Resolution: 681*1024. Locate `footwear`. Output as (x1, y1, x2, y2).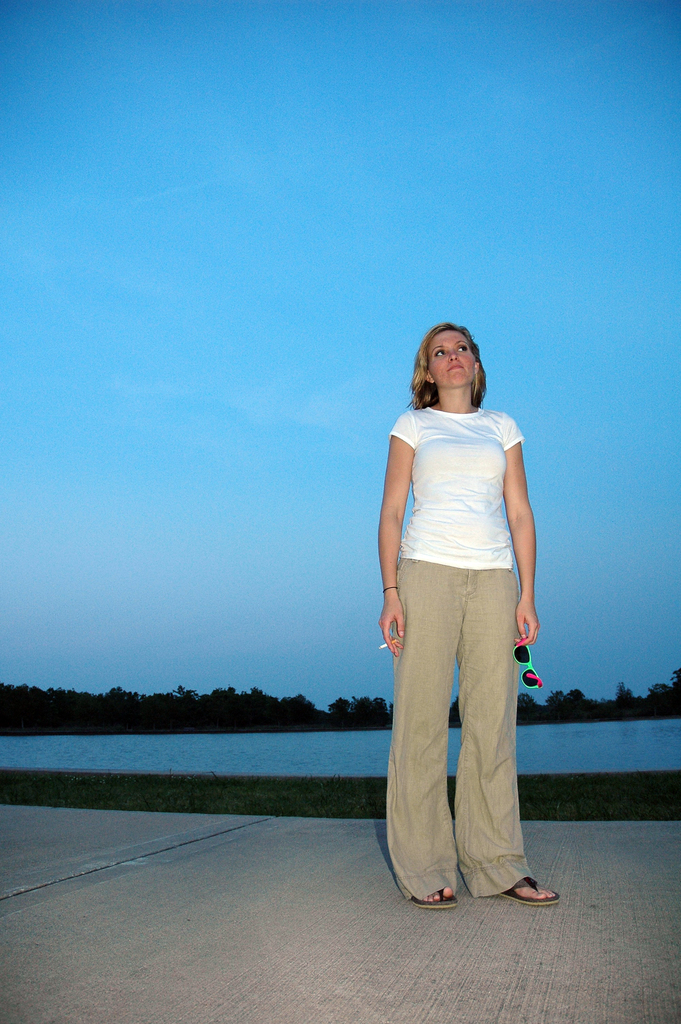
(411, 883, 457, 911).
